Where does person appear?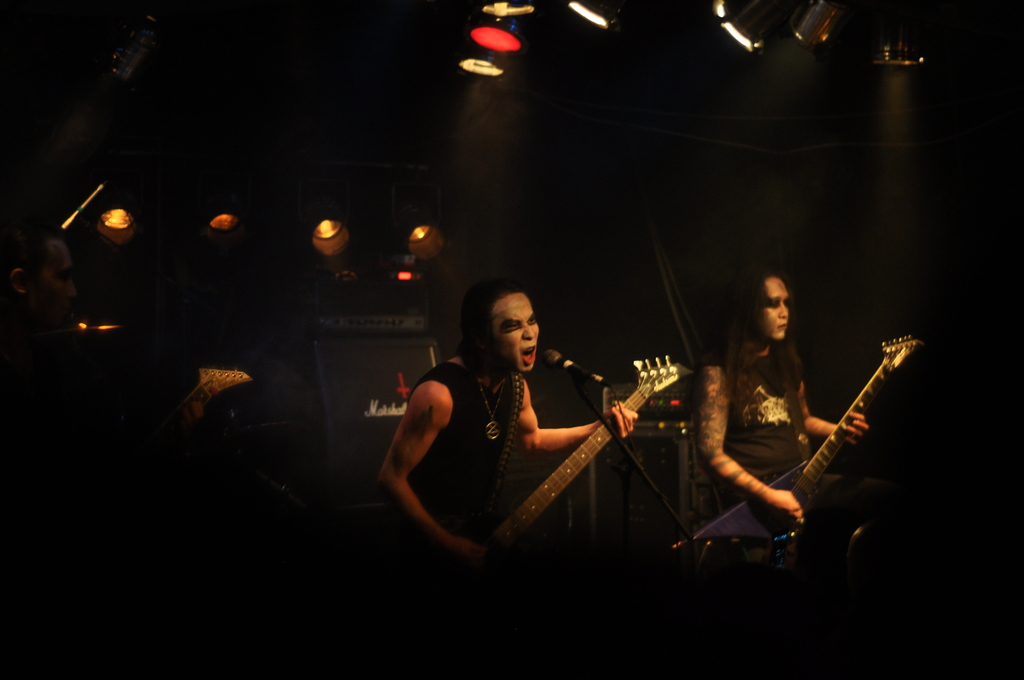
Appears at [x1=3, y1=223, x2=74, y2=332].
